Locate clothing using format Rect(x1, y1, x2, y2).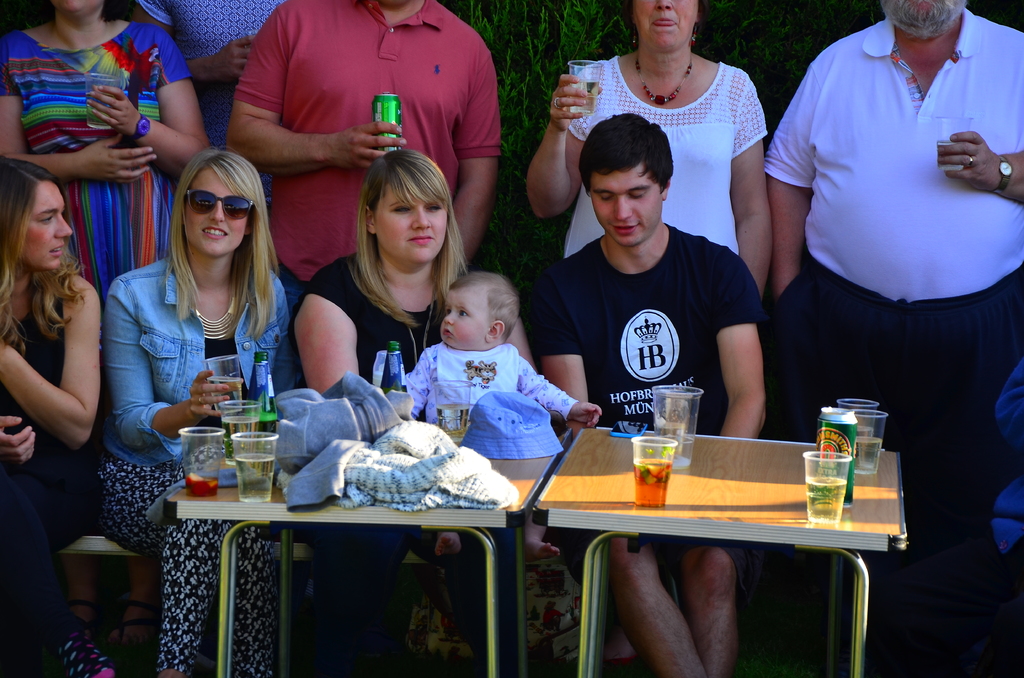
Rect(0, 261, 108, 666).
